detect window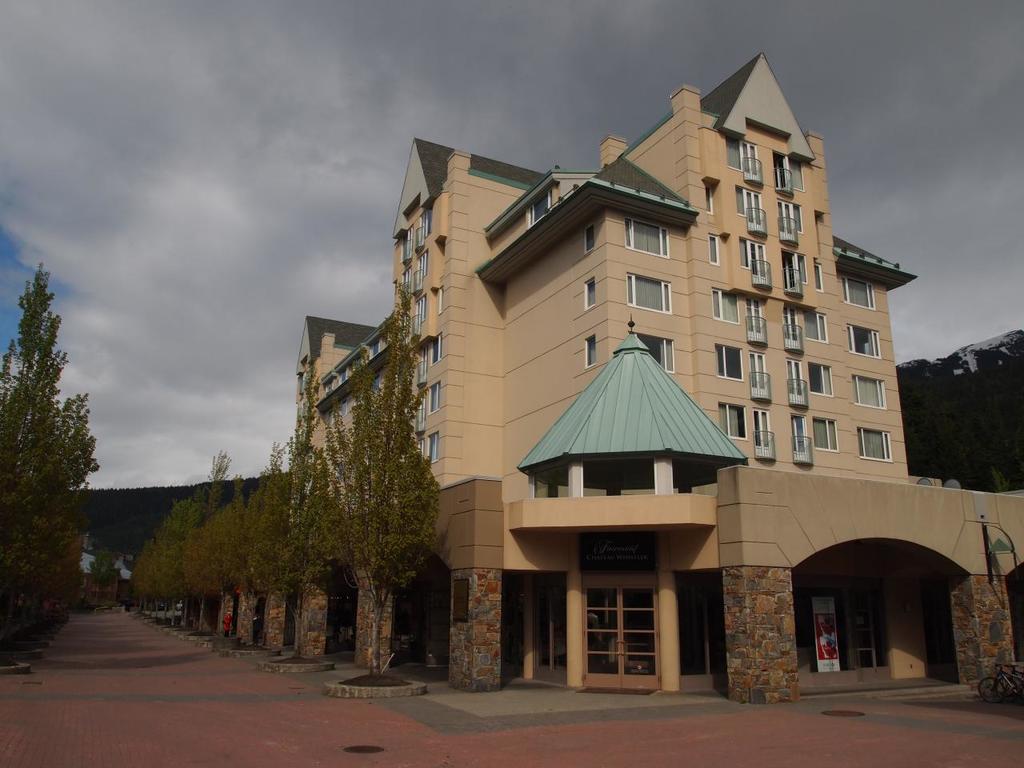
l=841, t=274, r=878, b=313
